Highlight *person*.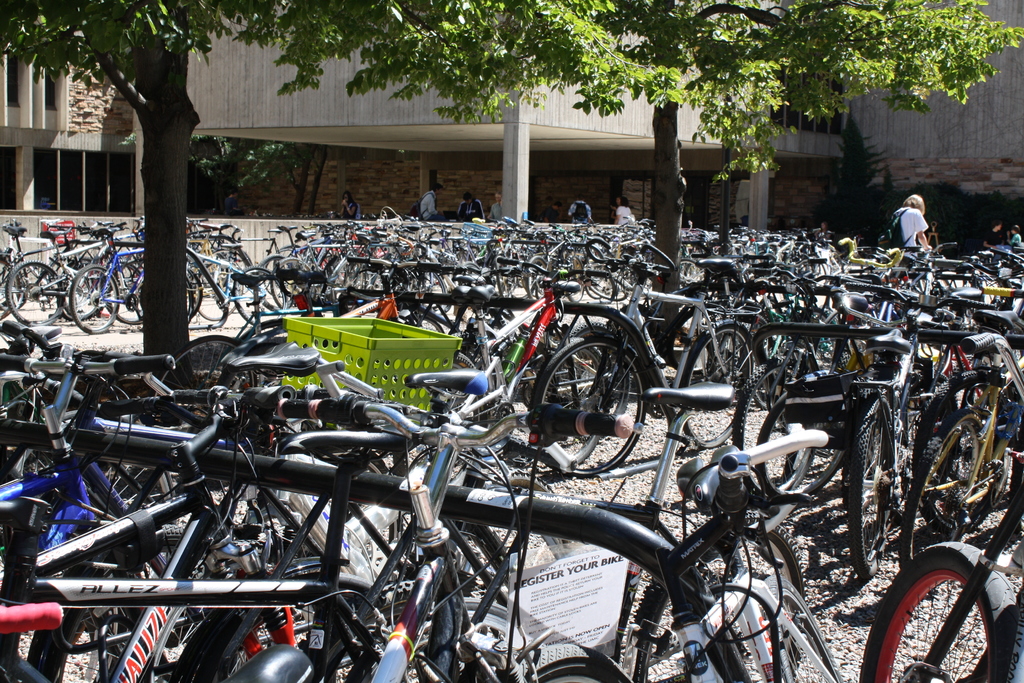
Highlighted region: <region>417, 185, 441, 220</region>.
